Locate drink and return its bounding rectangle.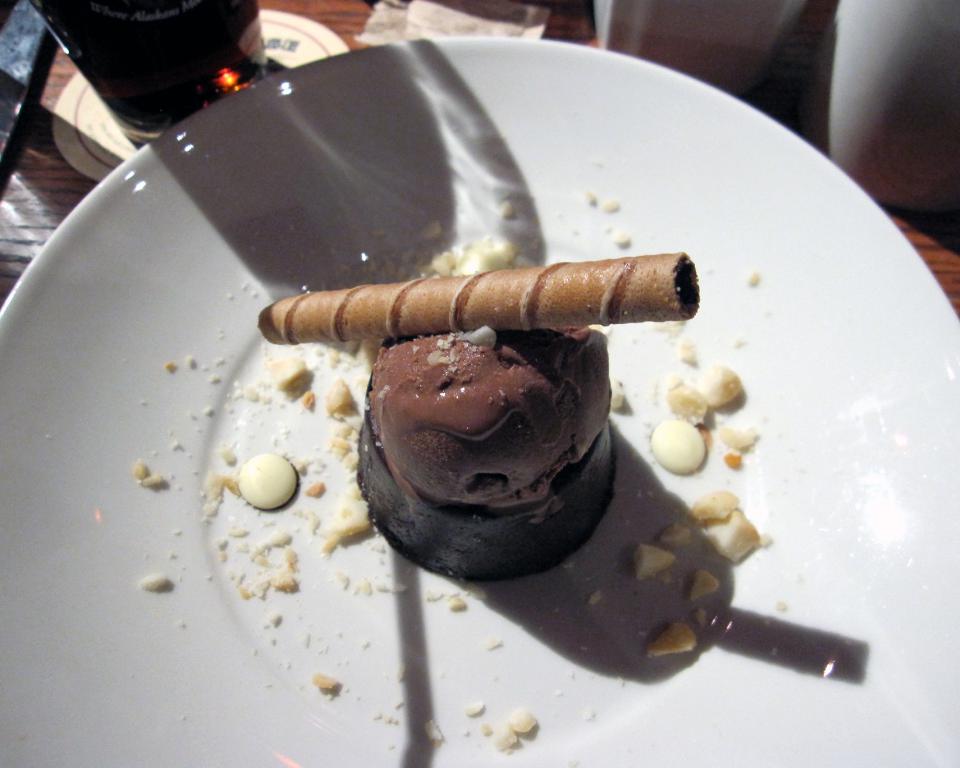
(x1=29, y1=0, x2=269, y2=149).
